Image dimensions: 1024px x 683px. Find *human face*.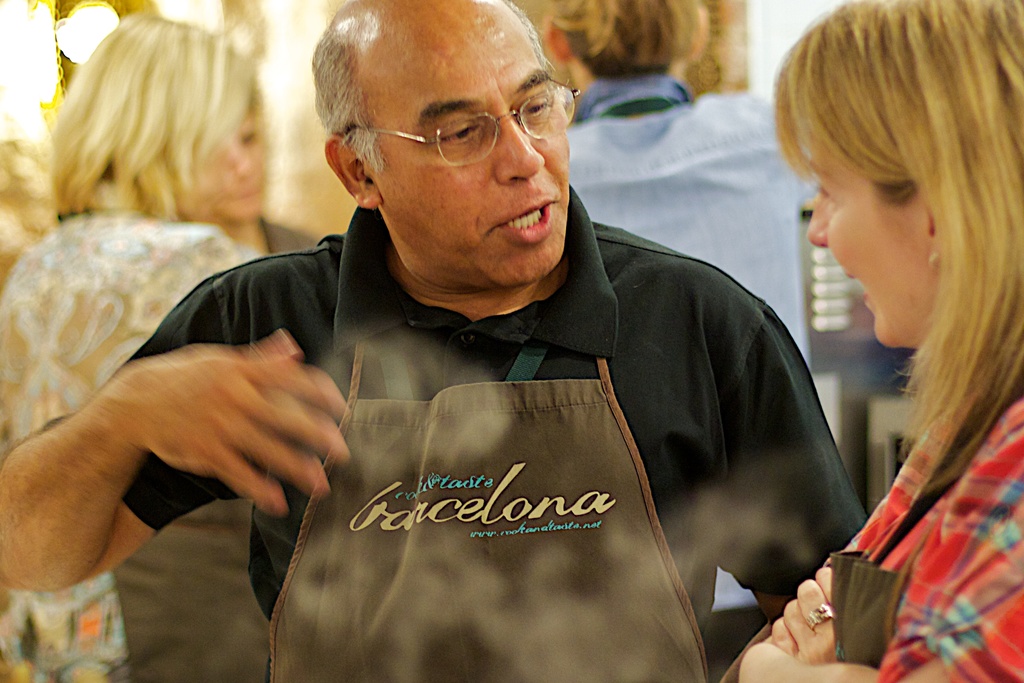
detection(804, 126, 929, 346).
